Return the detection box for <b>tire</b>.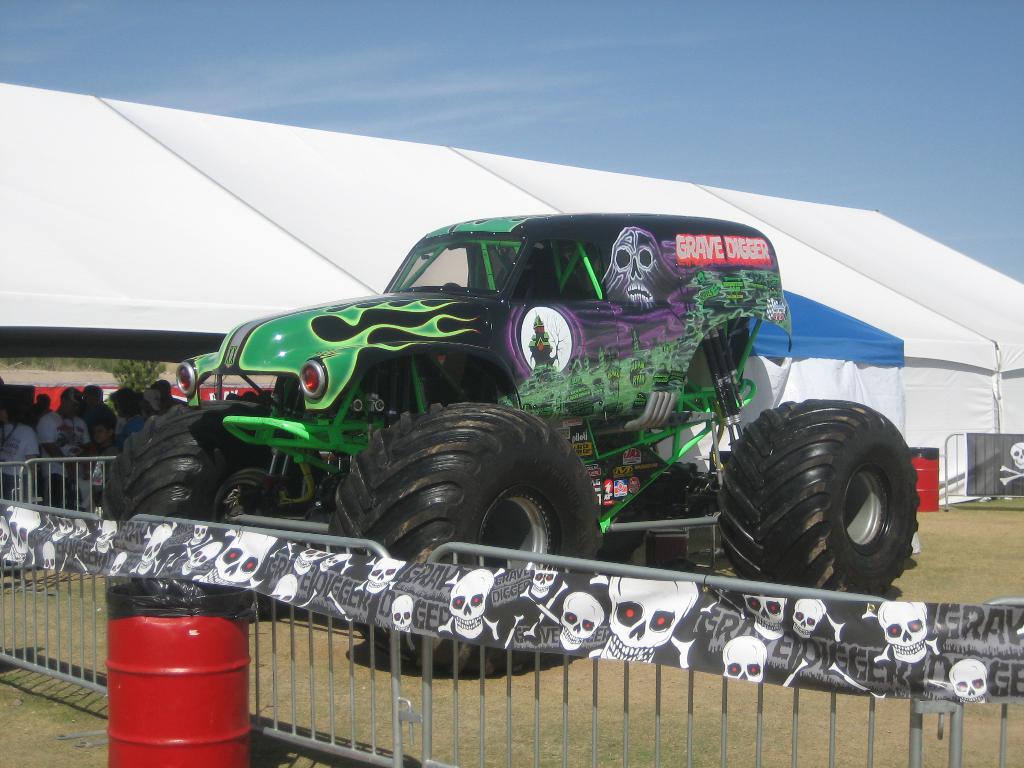
region(716, 394, 924, 614).
